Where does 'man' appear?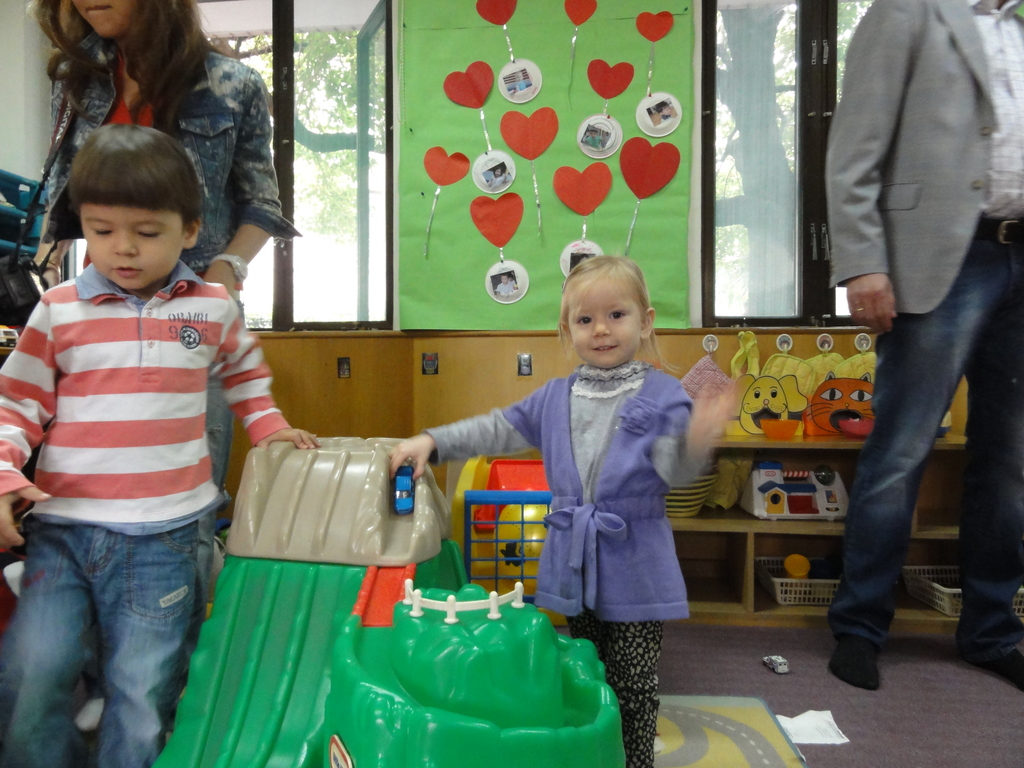
Appears at rect(827, 0, 1023, 692).
